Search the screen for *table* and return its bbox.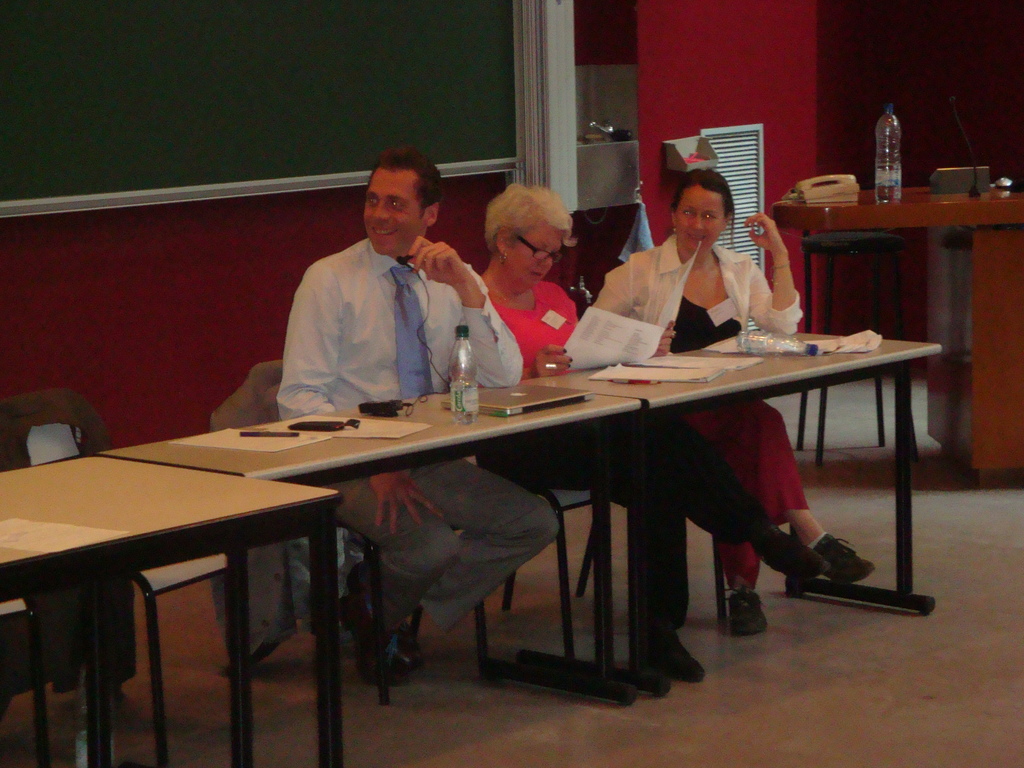
Found: bbox=[773, 181, 1023, 480].
